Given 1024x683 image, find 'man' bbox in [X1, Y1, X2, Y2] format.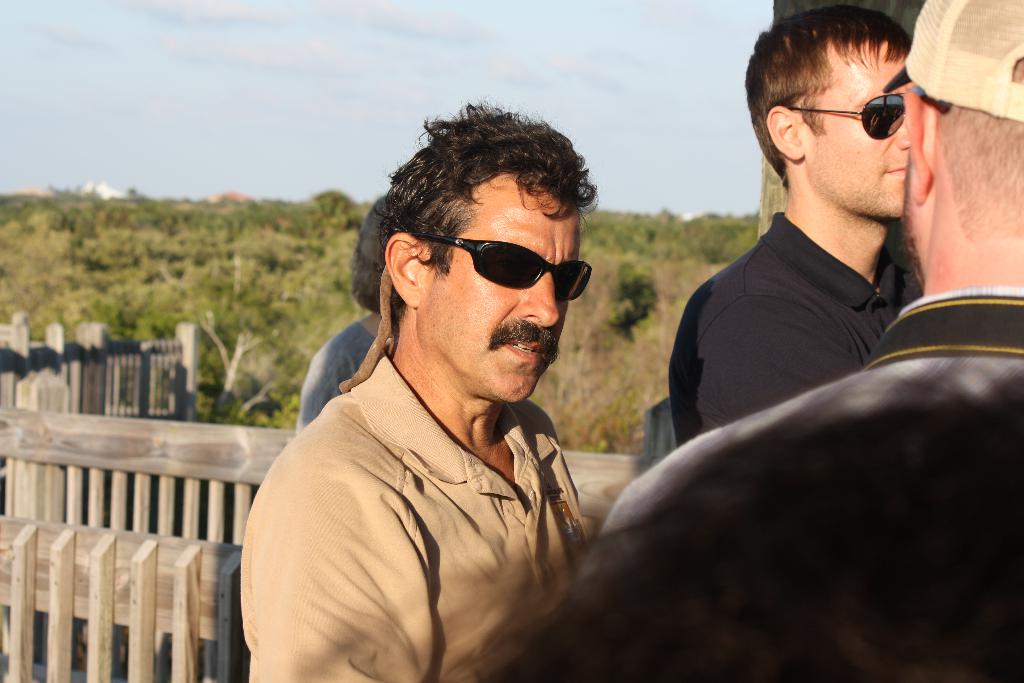
[577, 0, 1023, 682].
